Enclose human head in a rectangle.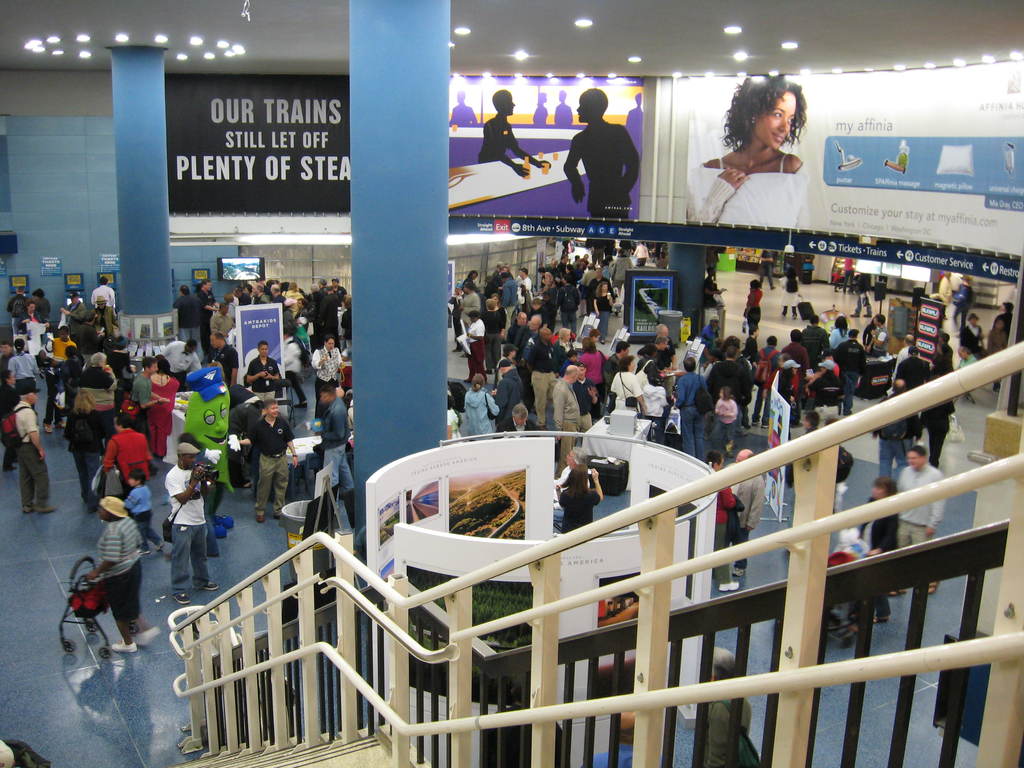
box(16, 377, 38, 406).
